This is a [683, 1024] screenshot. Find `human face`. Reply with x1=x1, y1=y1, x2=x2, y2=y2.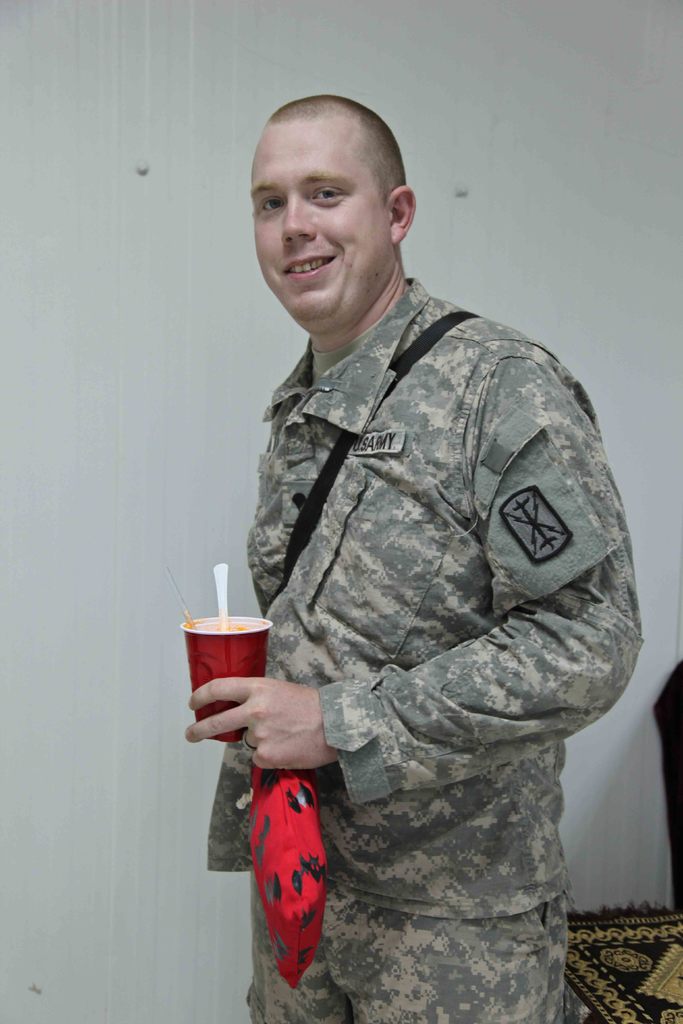
x1=252, y1=111, x2=393, y2=310.
